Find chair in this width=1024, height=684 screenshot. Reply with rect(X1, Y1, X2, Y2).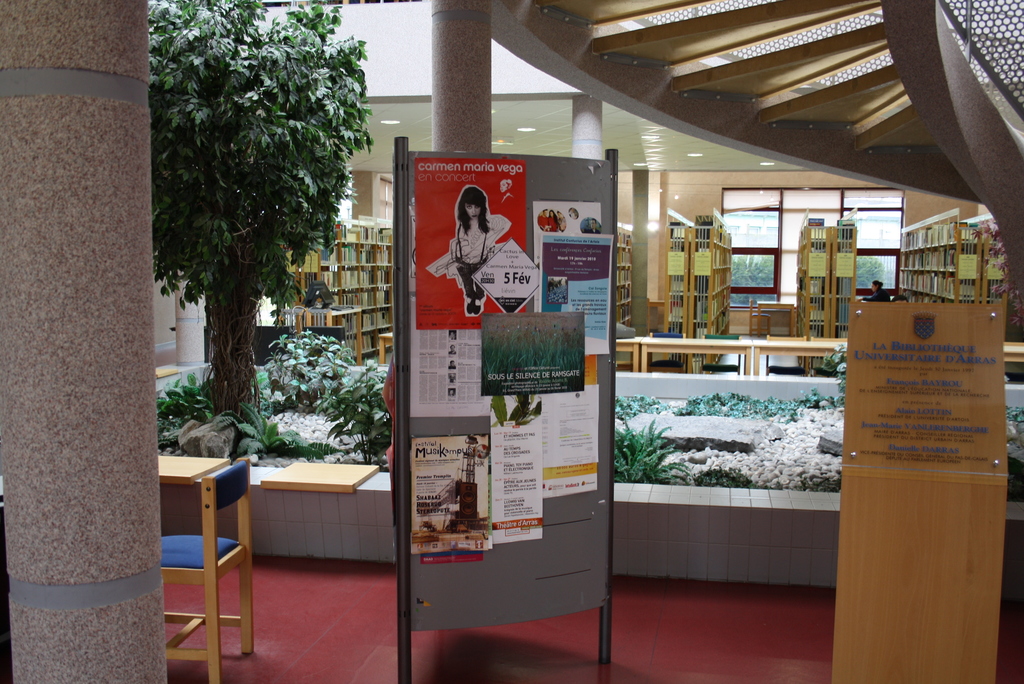
rect(761, 335, 806, 379).
